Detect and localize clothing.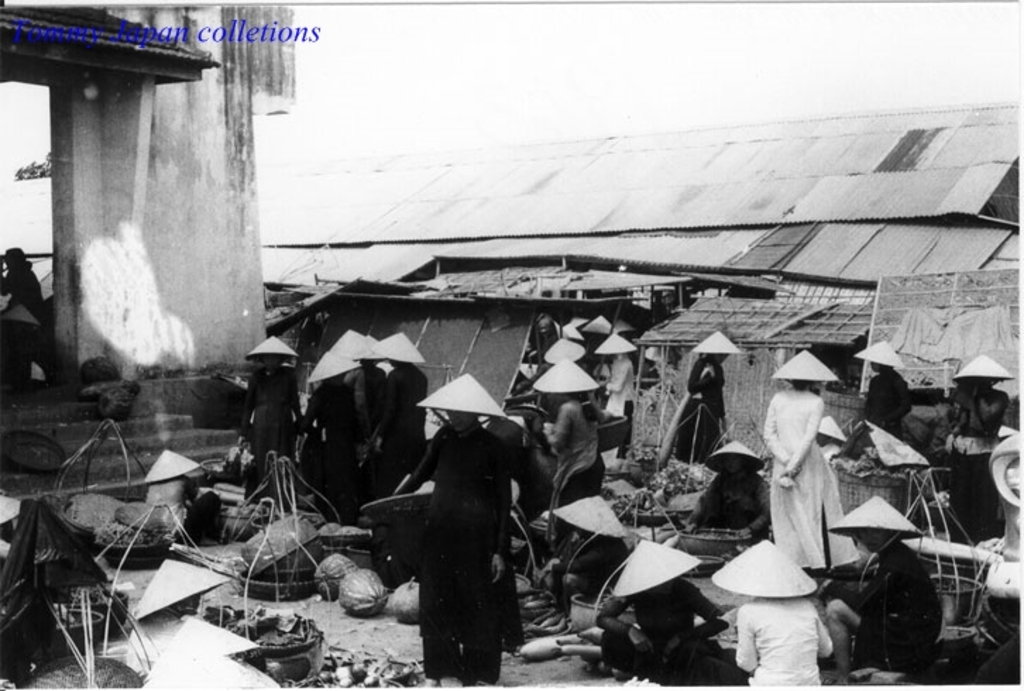
Localized at detection(733, 595, 834, 690).
